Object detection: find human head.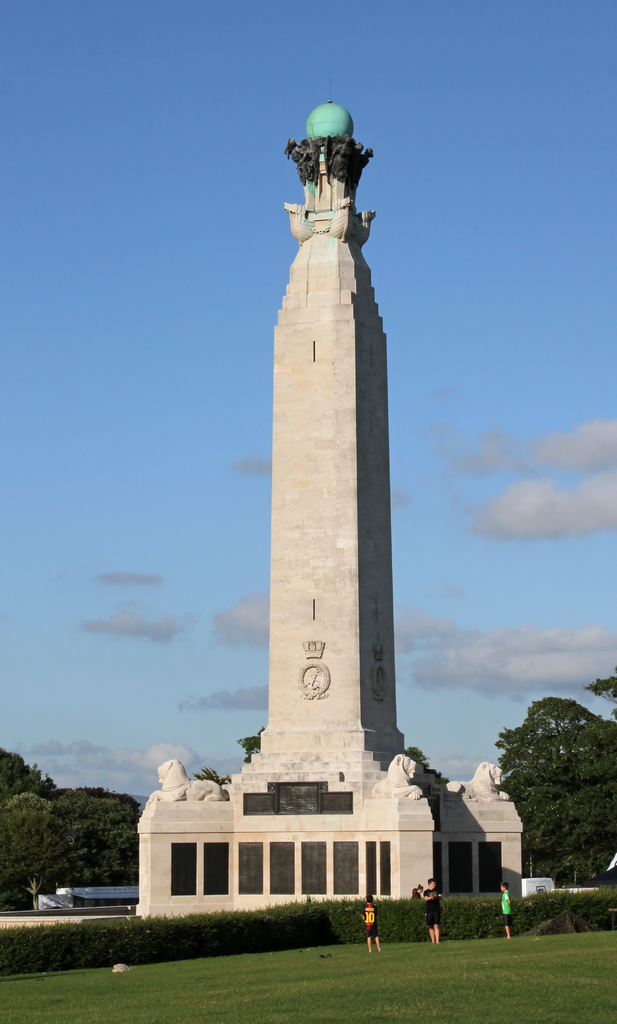
x1=358, y1=141, x2=365, y2=152.
